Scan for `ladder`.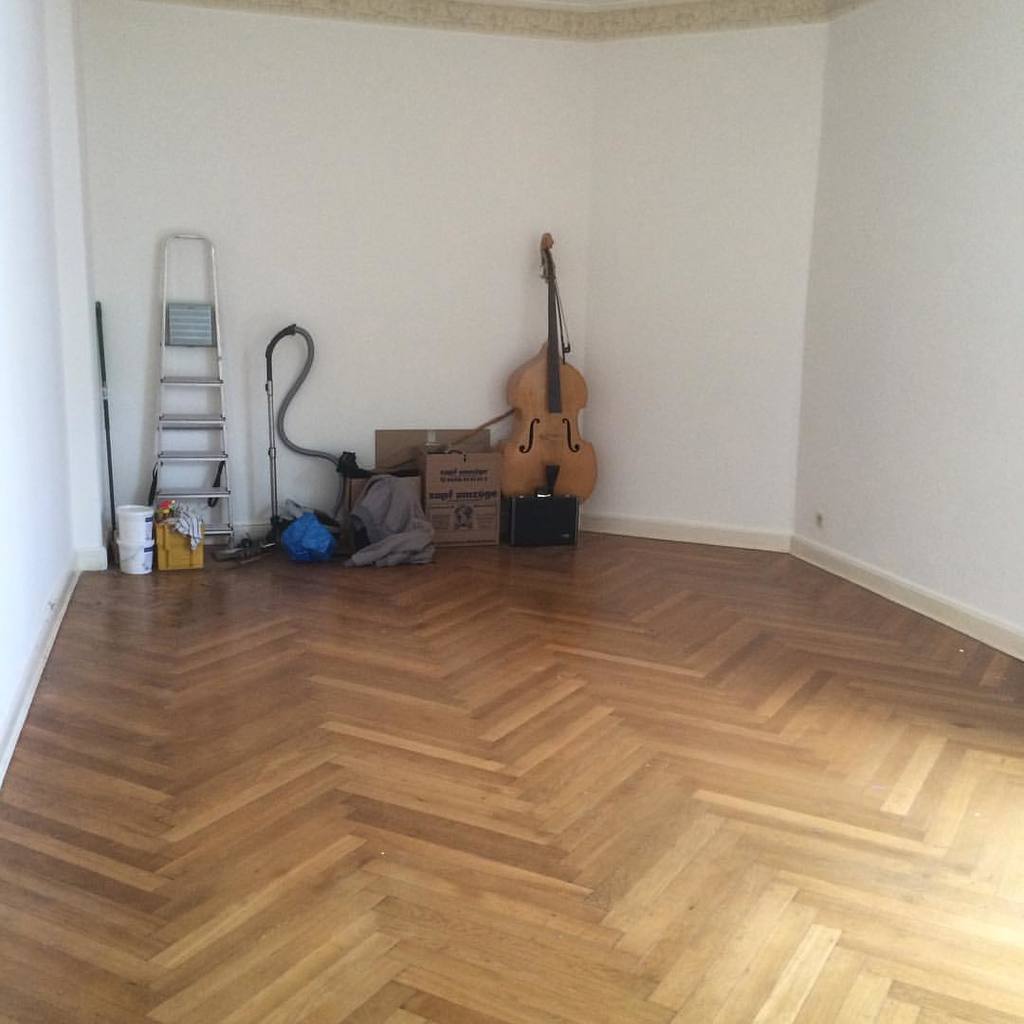
Scan result: detection(153, 230, 235, 536).
